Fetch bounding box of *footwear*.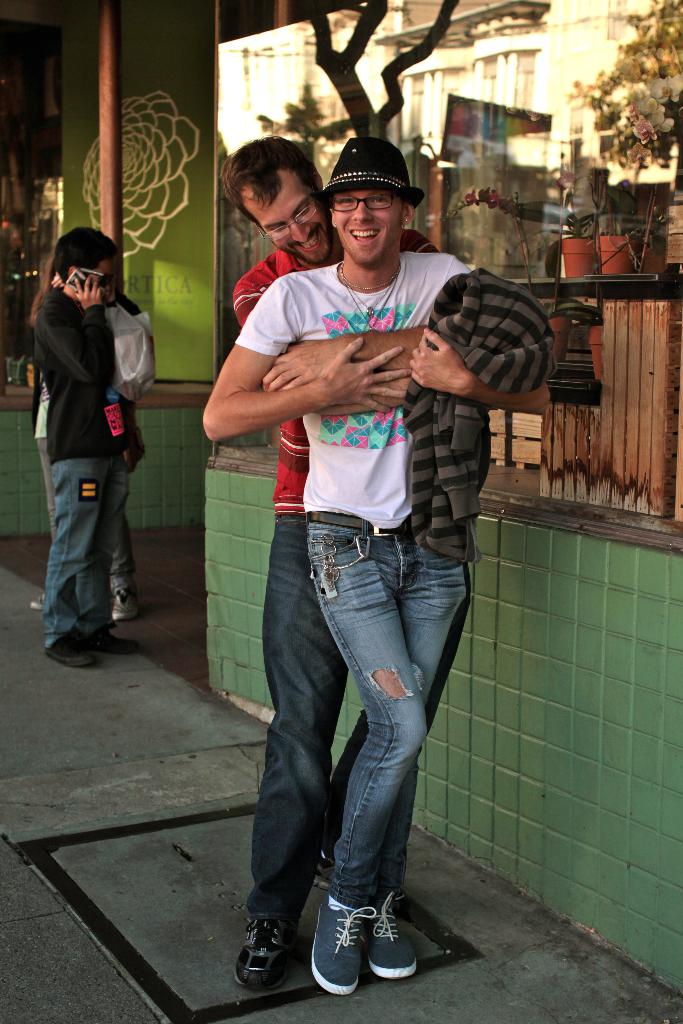
Bbox: region(228, 908, 295, 1013).
